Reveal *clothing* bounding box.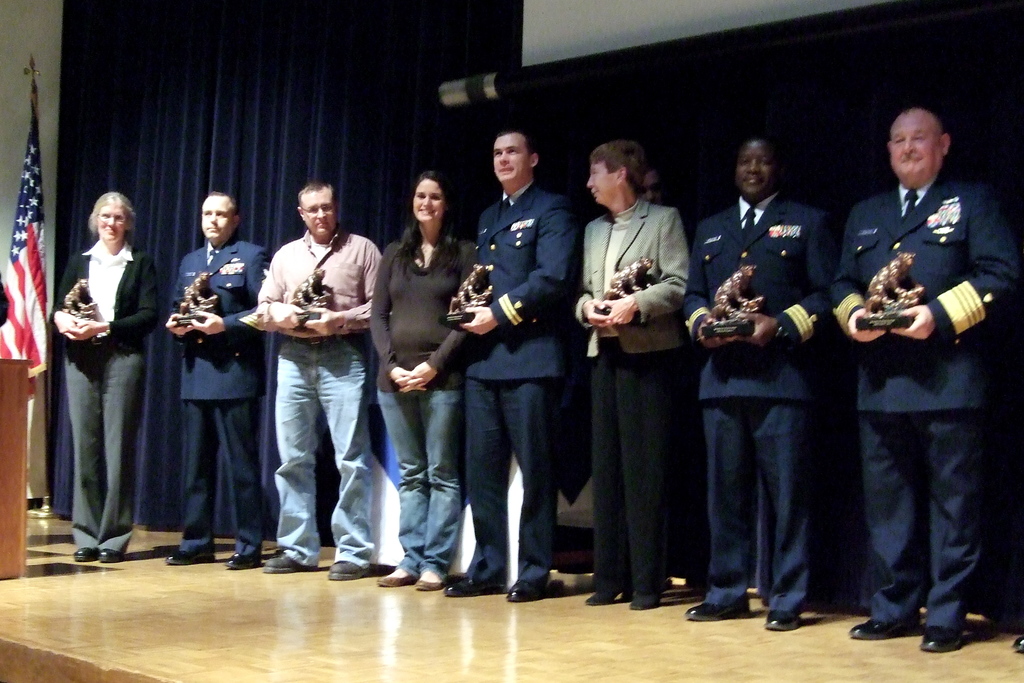
Revealed: region(251, 227, 382, 573).
